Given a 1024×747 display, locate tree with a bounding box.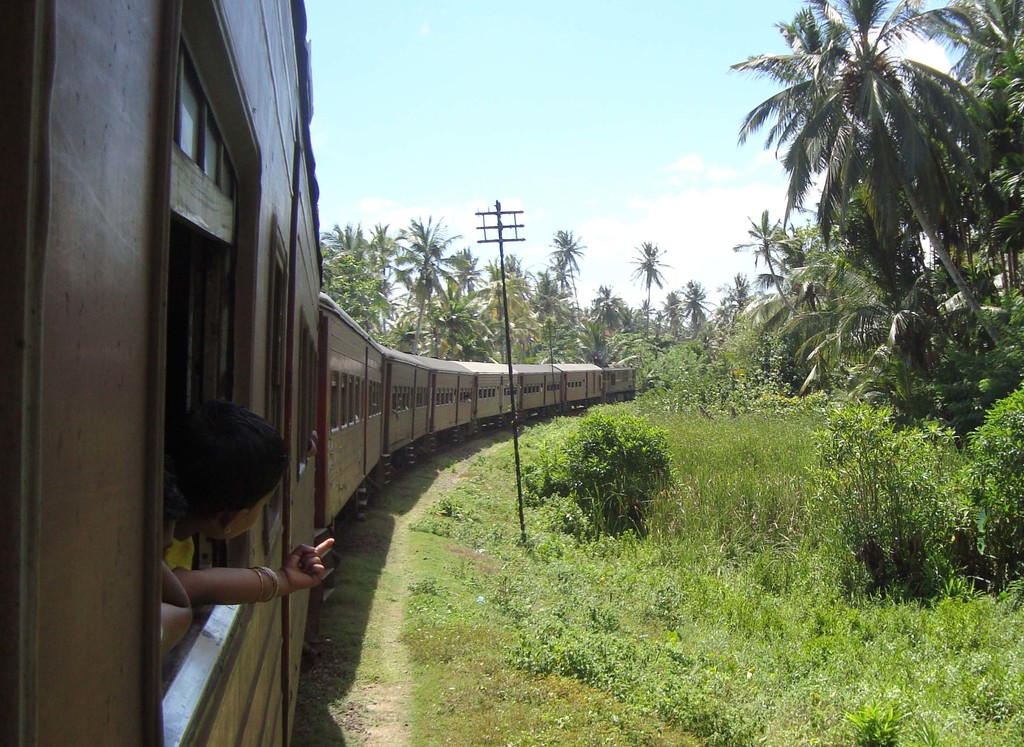
Located: [x1=486, y1=250, x2=556, y2=357].
